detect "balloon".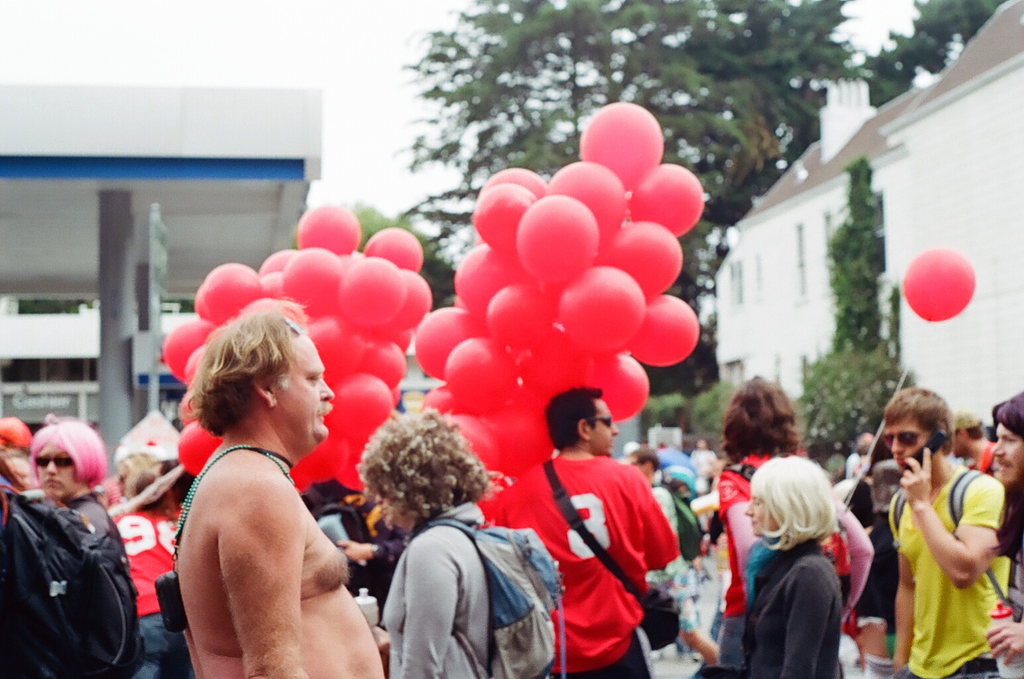
Detected at 903/249/974/323.
